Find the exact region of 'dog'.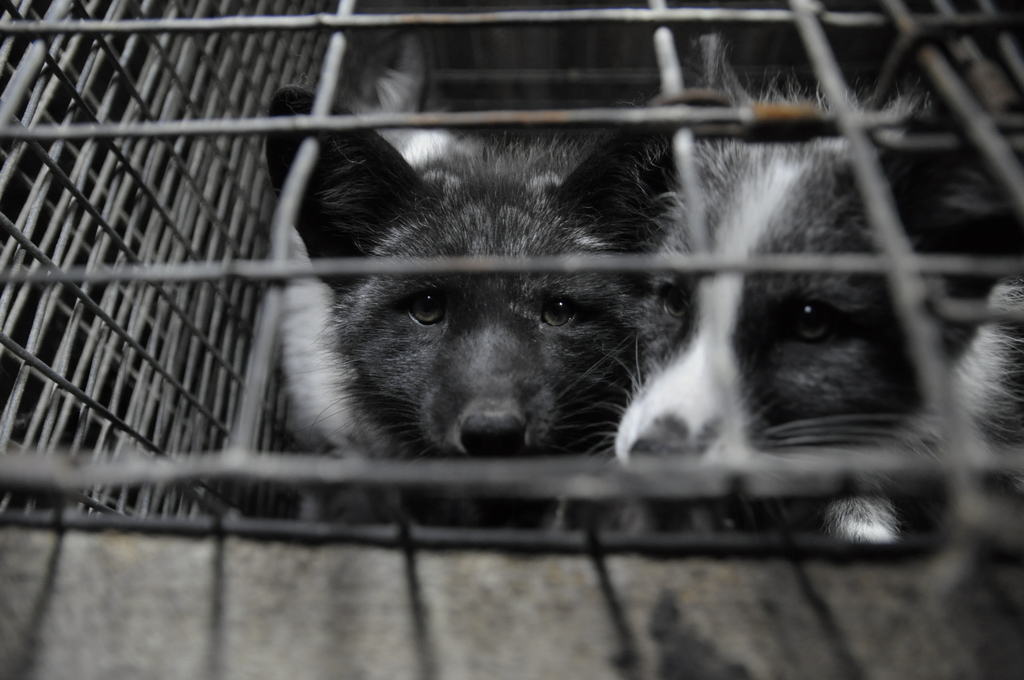
Exact region: <region>266, 32, 676, 537</region>.
